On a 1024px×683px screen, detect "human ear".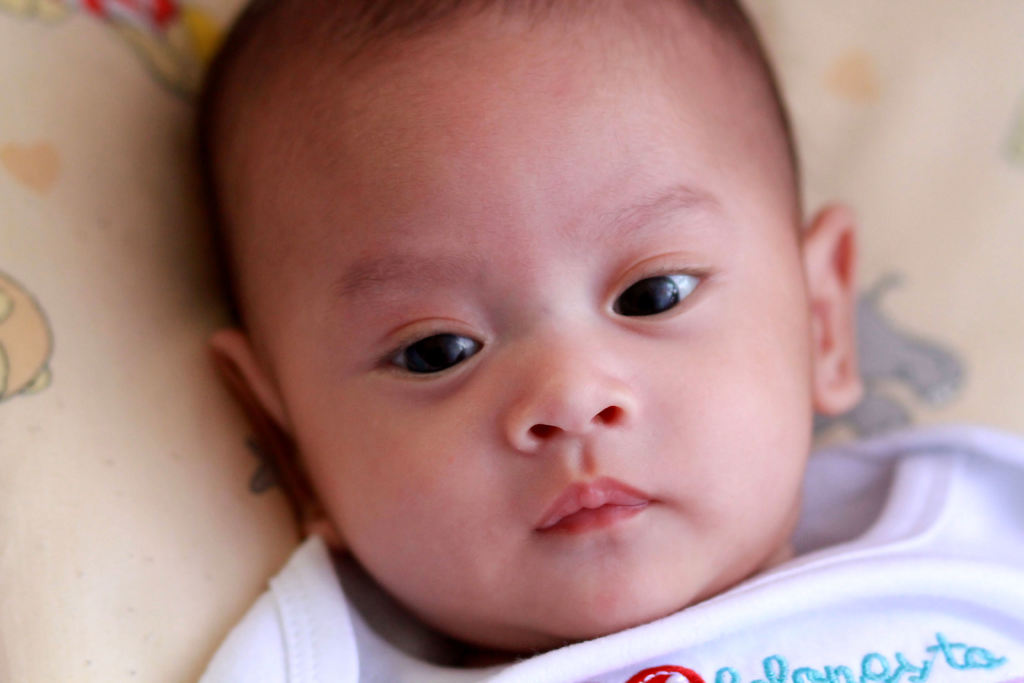
pyautogui.locateOnScreen(207, 327, 344, 554).
